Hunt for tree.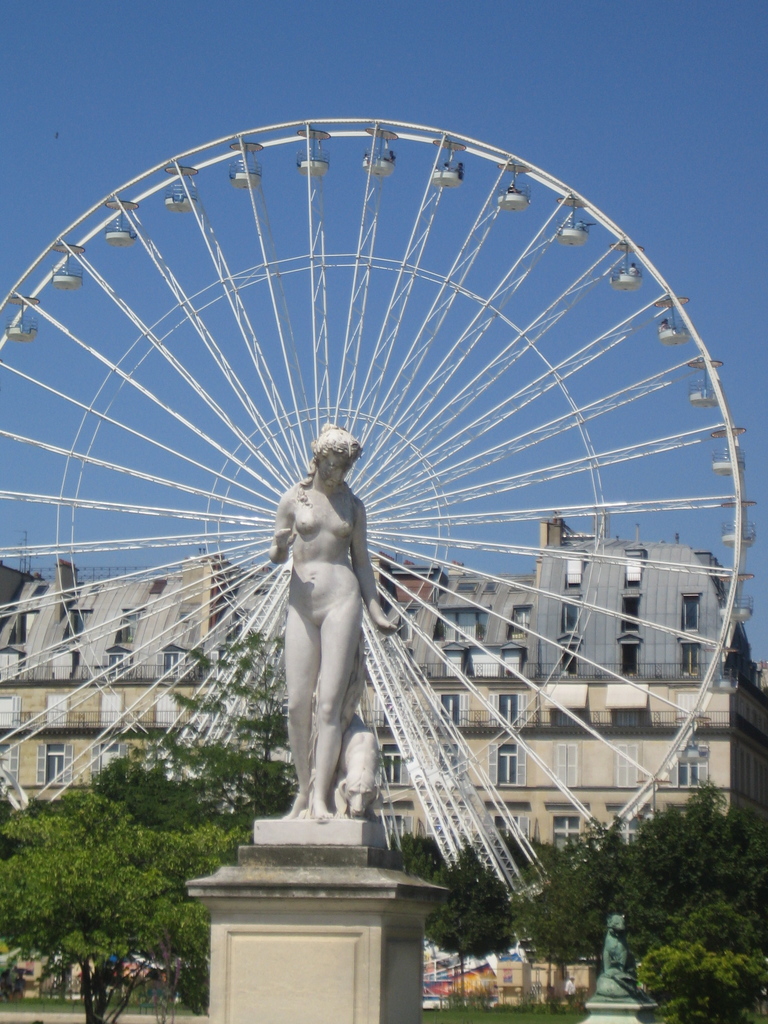
Hunted down at rect(424, 841, 509, 1009).
